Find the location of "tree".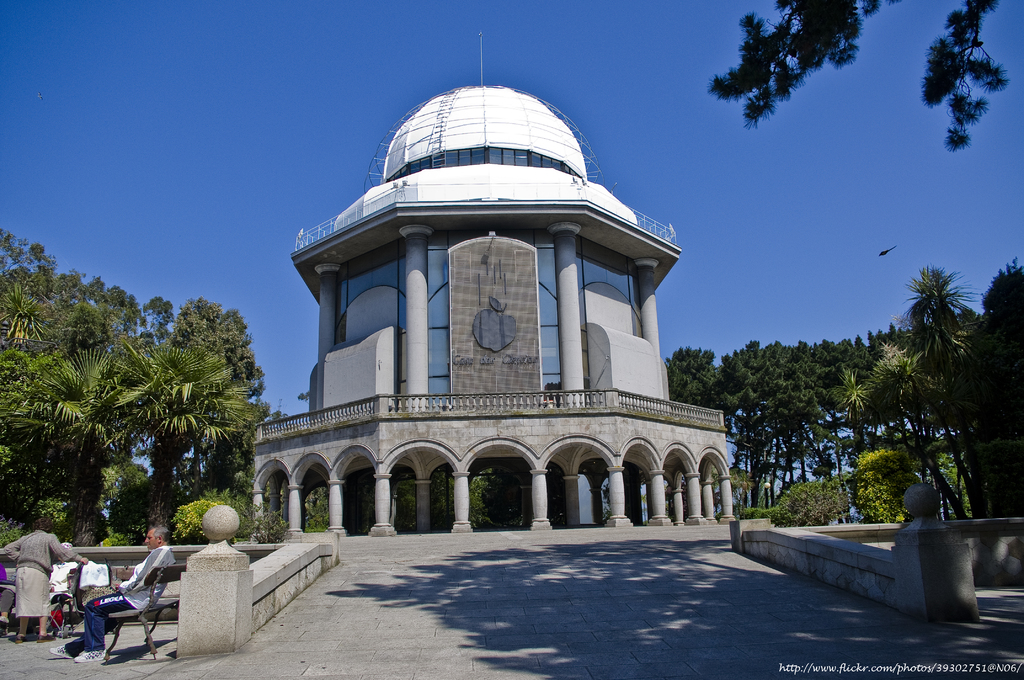
Location: <bbox>161, 287, 268, 507</bbox>.
